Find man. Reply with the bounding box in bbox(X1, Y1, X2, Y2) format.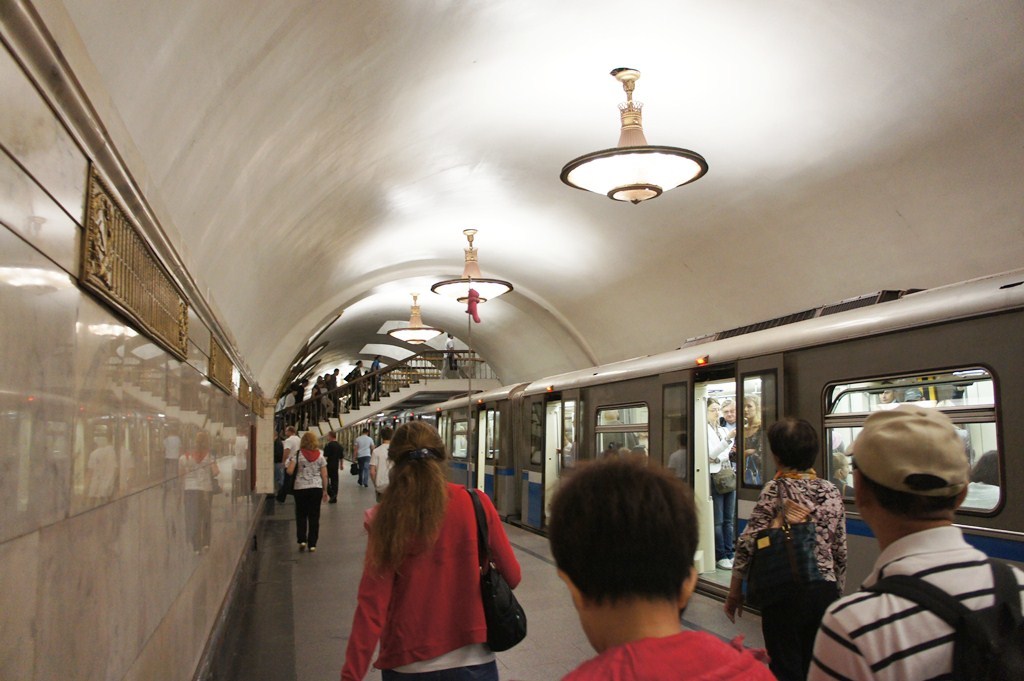
bbox(353, 427, 373, 488).
